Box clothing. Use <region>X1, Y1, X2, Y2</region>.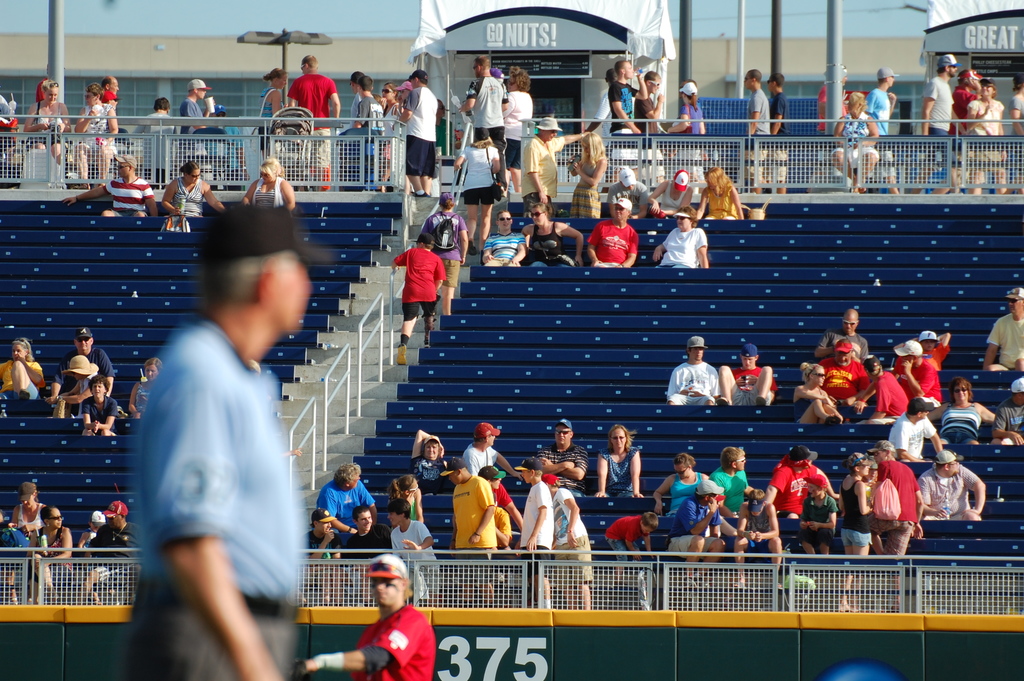
<region>131, 110, 177, 186</region>.
